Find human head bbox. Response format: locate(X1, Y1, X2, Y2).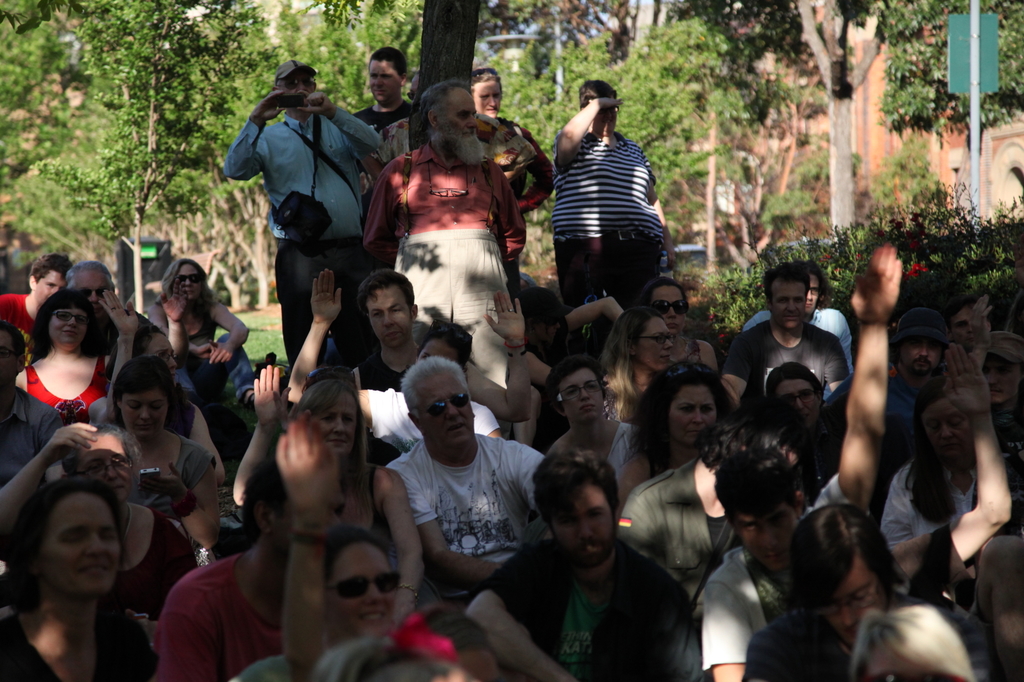
locate(26, 253, 69, 308).
